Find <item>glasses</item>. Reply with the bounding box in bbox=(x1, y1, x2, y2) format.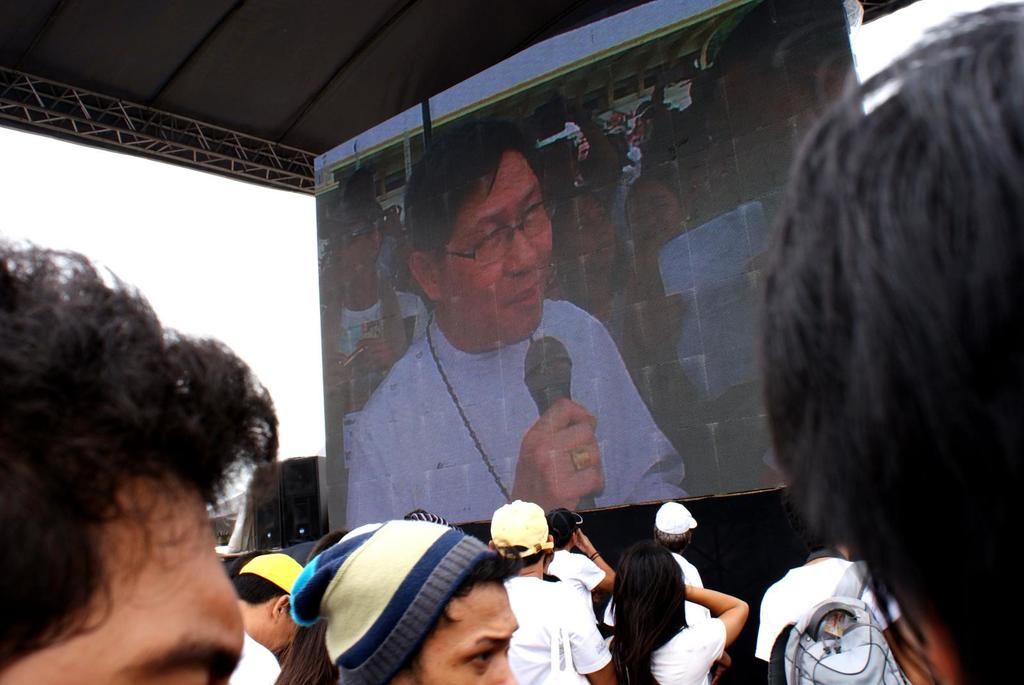
bbox=(318, 224, 372, 265).
